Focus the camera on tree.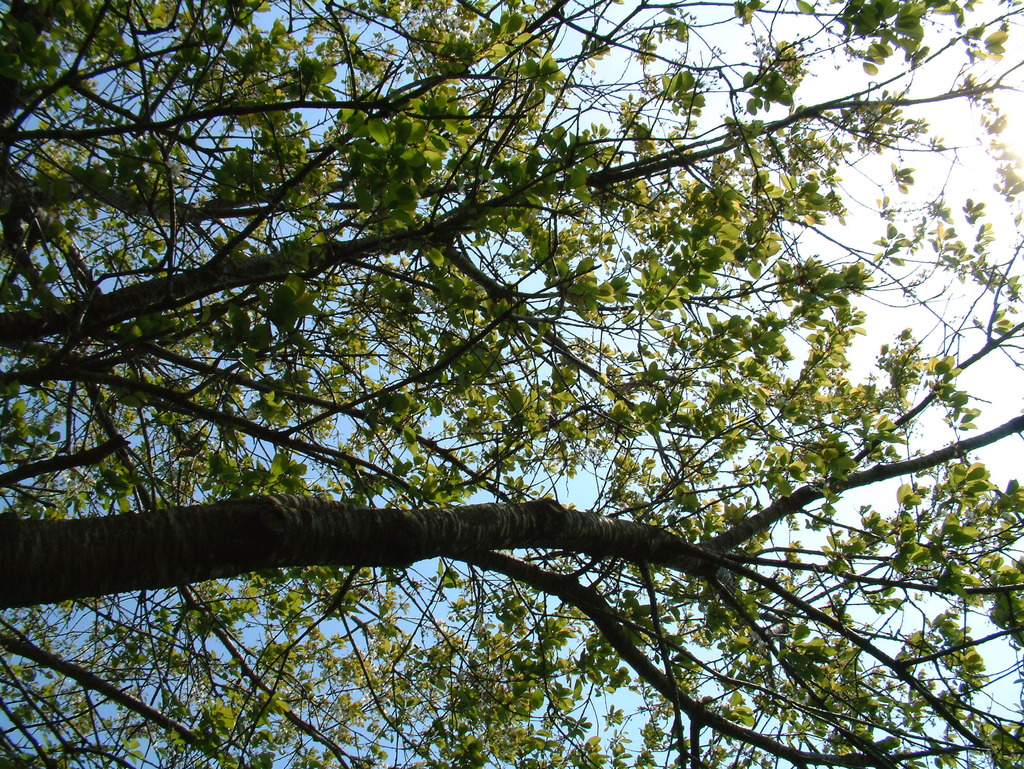
Focus region: 0, 227, 1023, 768.
